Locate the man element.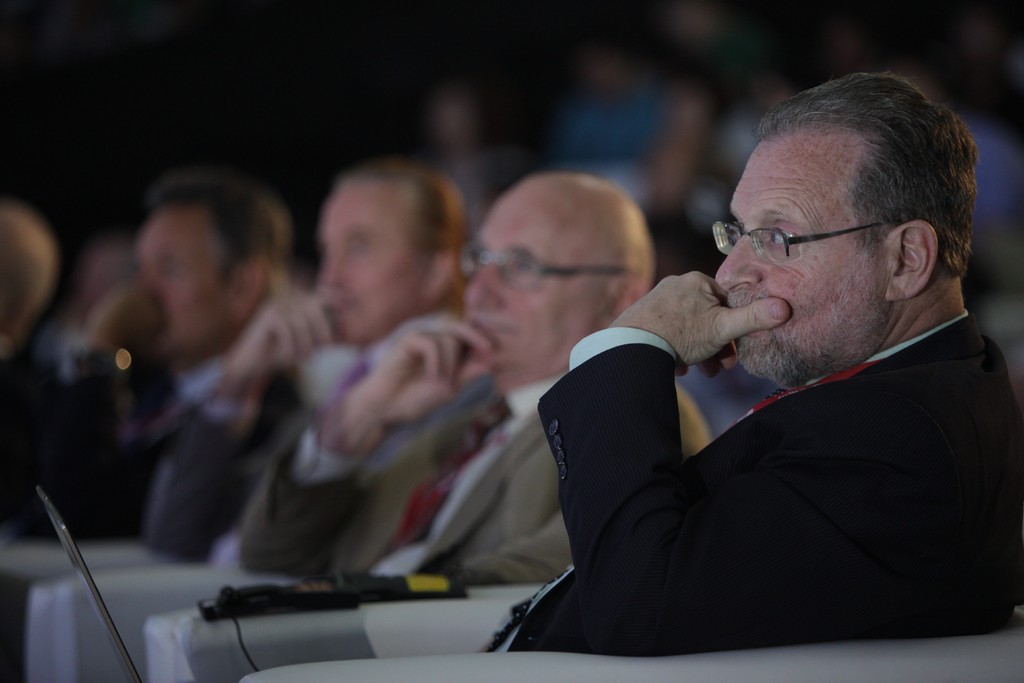
Element bbox: <bbox>9, 177, 292, 539</bbox>.
